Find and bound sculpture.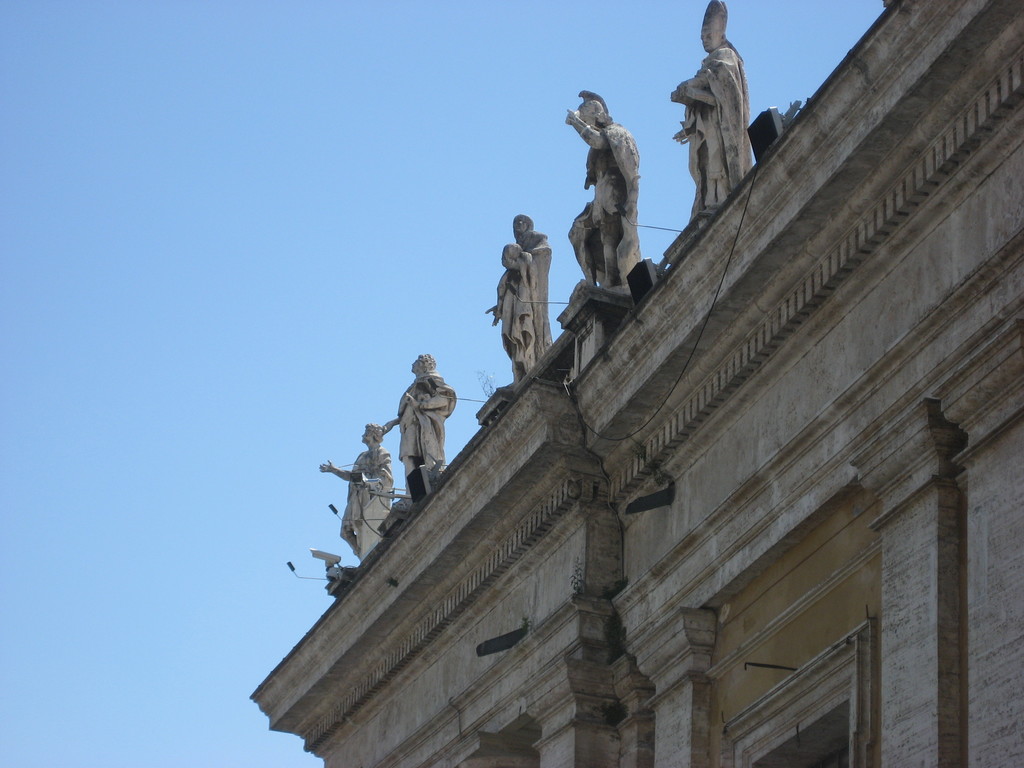
Bound: left=566, top=74, right=652, bottom=330.
